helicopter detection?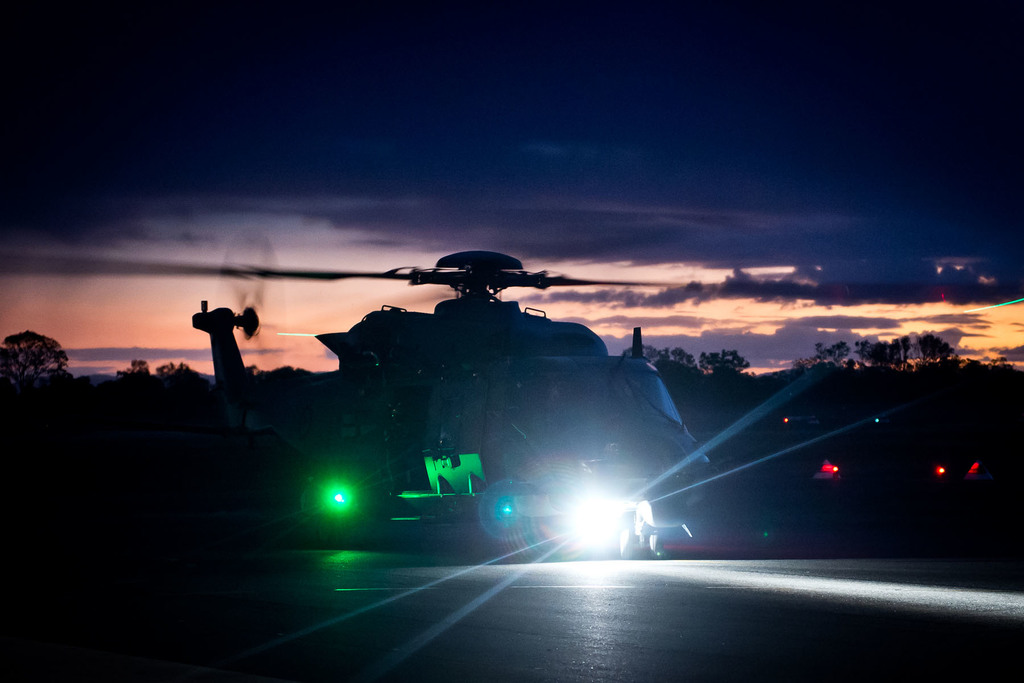
bbox(168, 229, 737, 542)
